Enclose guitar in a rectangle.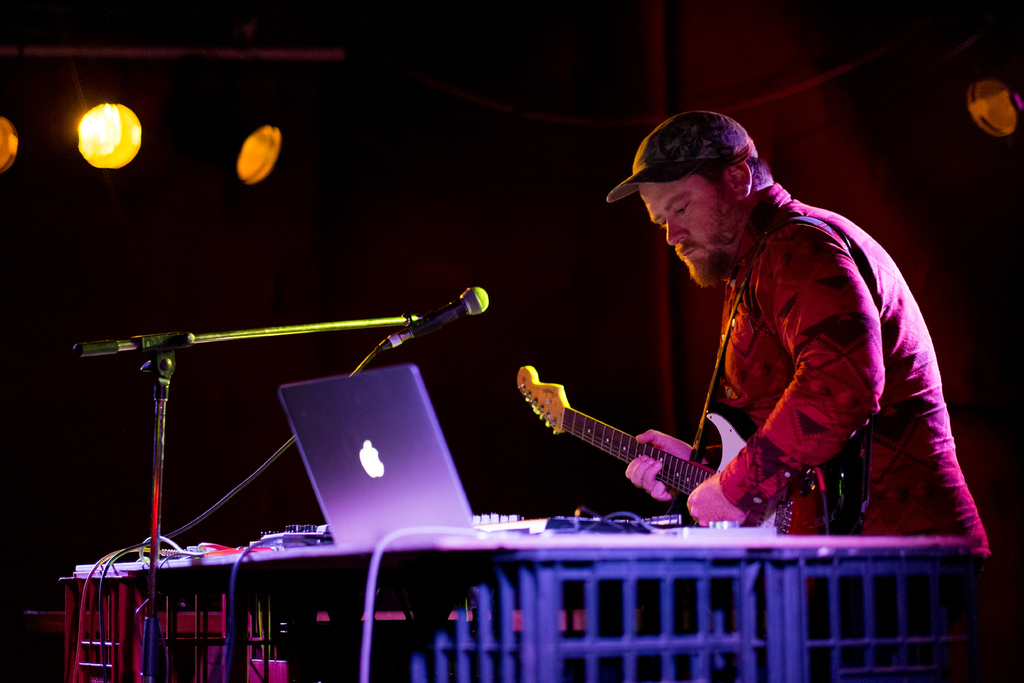
(496,362,866,539).
